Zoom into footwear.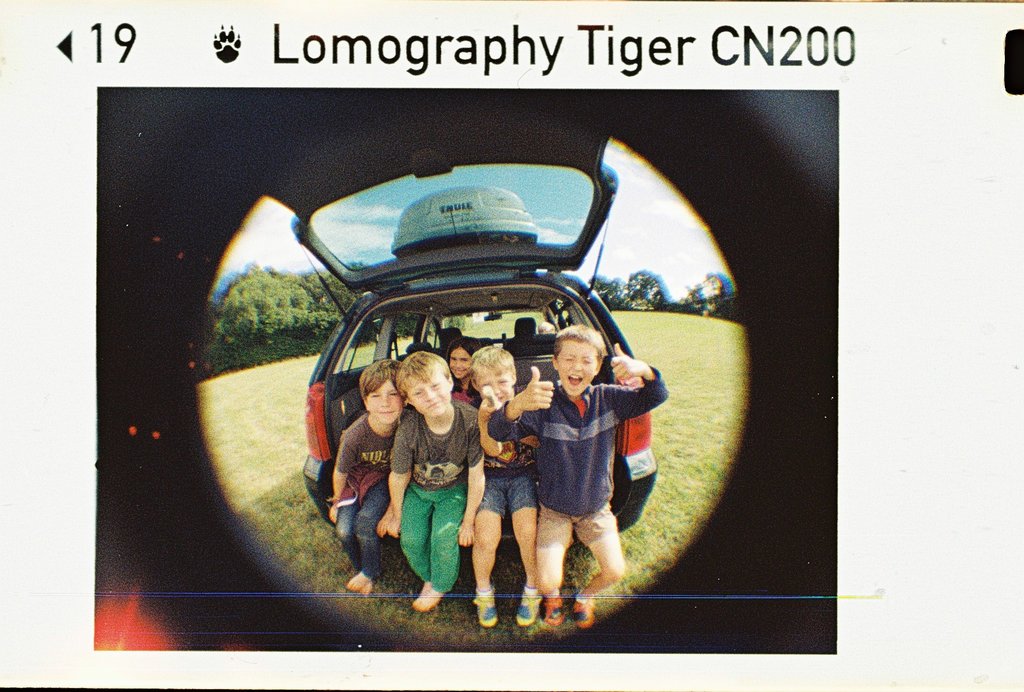
Zoom target: crop(515, 588, 538, 625).
